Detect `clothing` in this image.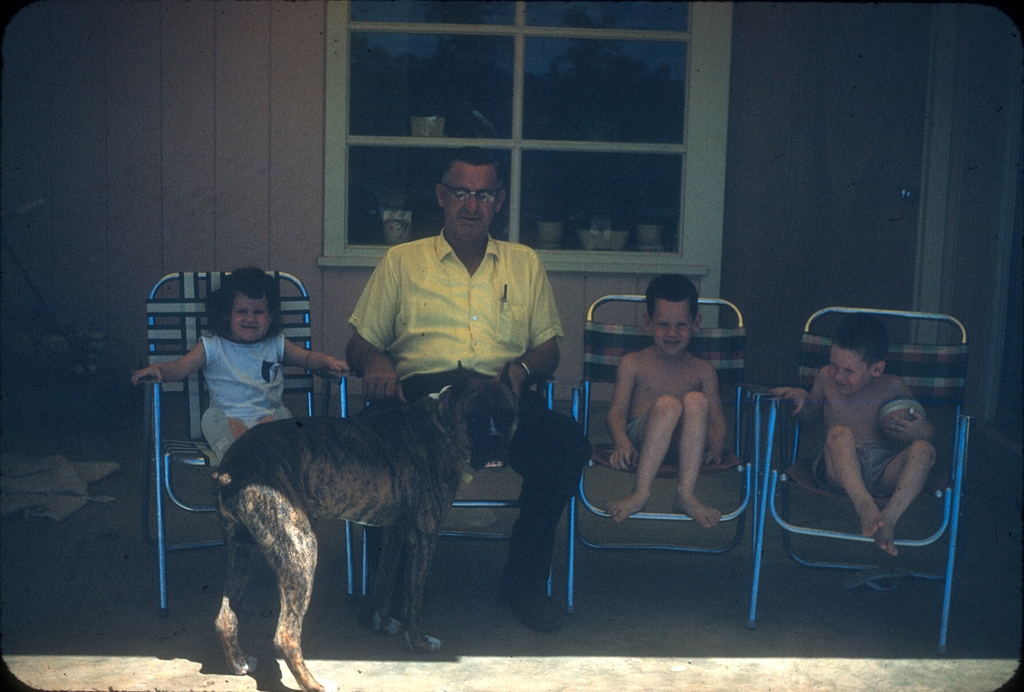
Detection: 625/410/647/459.
